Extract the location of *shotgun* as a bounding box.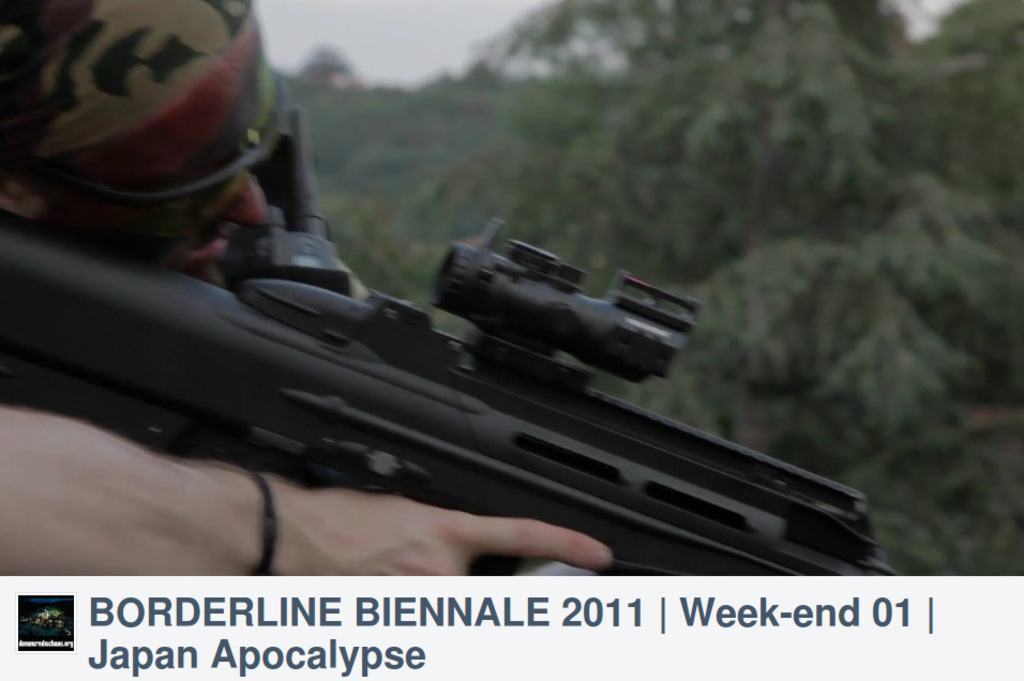
select_region(0, 107, 895, 587).
